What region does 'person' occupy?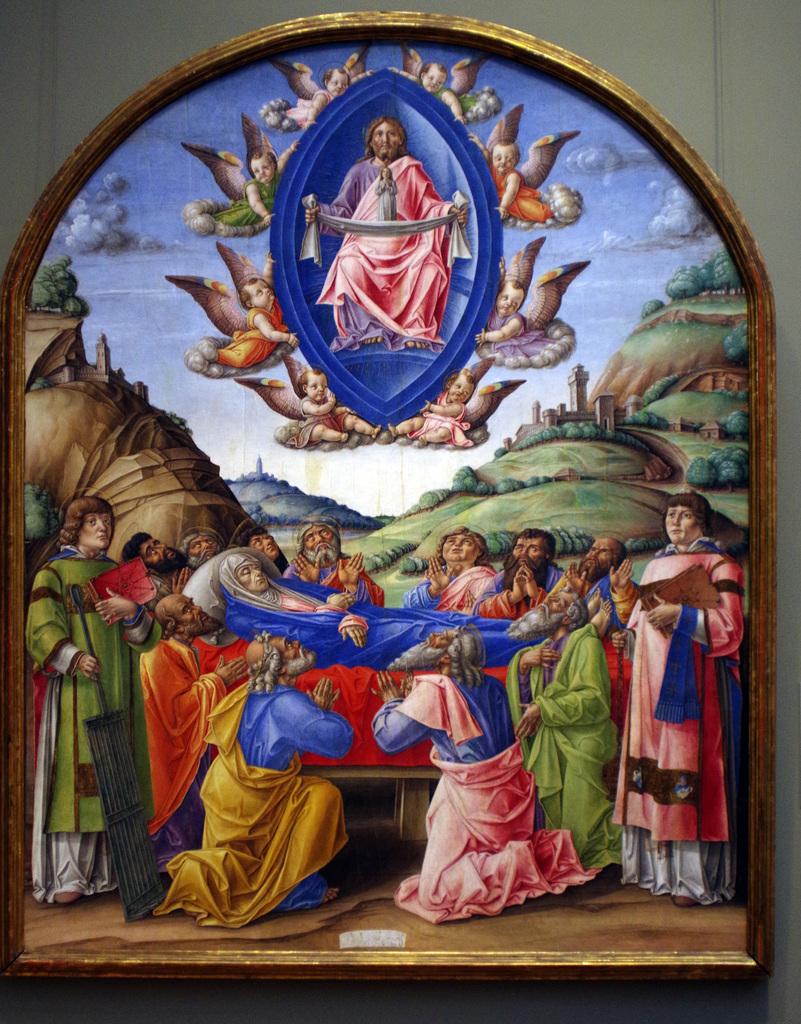
bbox=[469, 526, 569, 619].
